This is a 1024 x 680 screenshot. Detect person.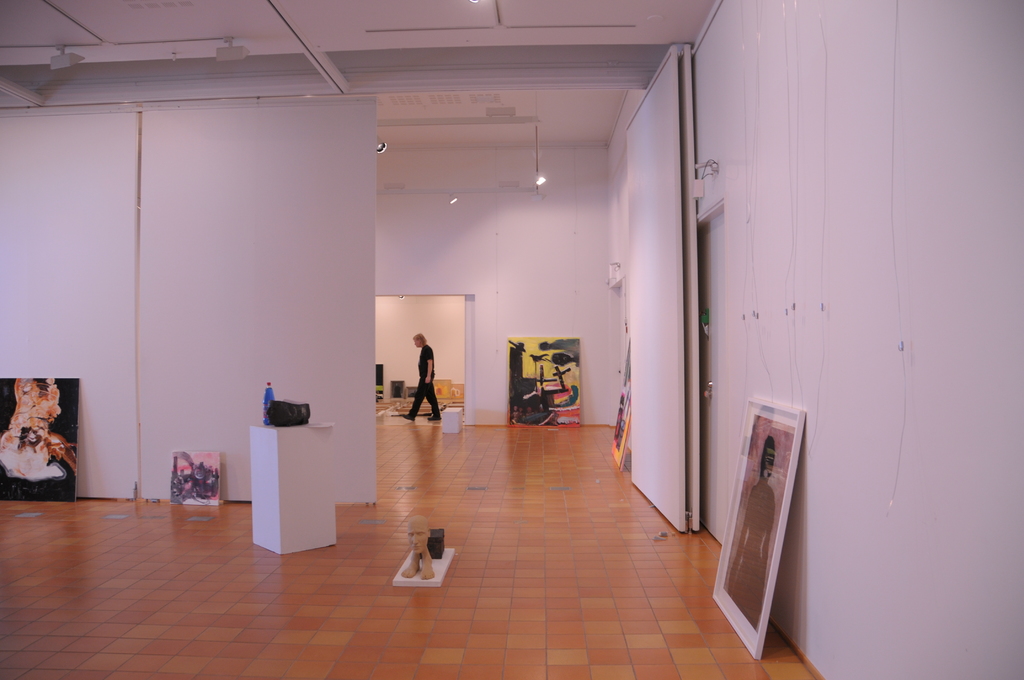
left=398, top=332, right=441, bottom=420.
